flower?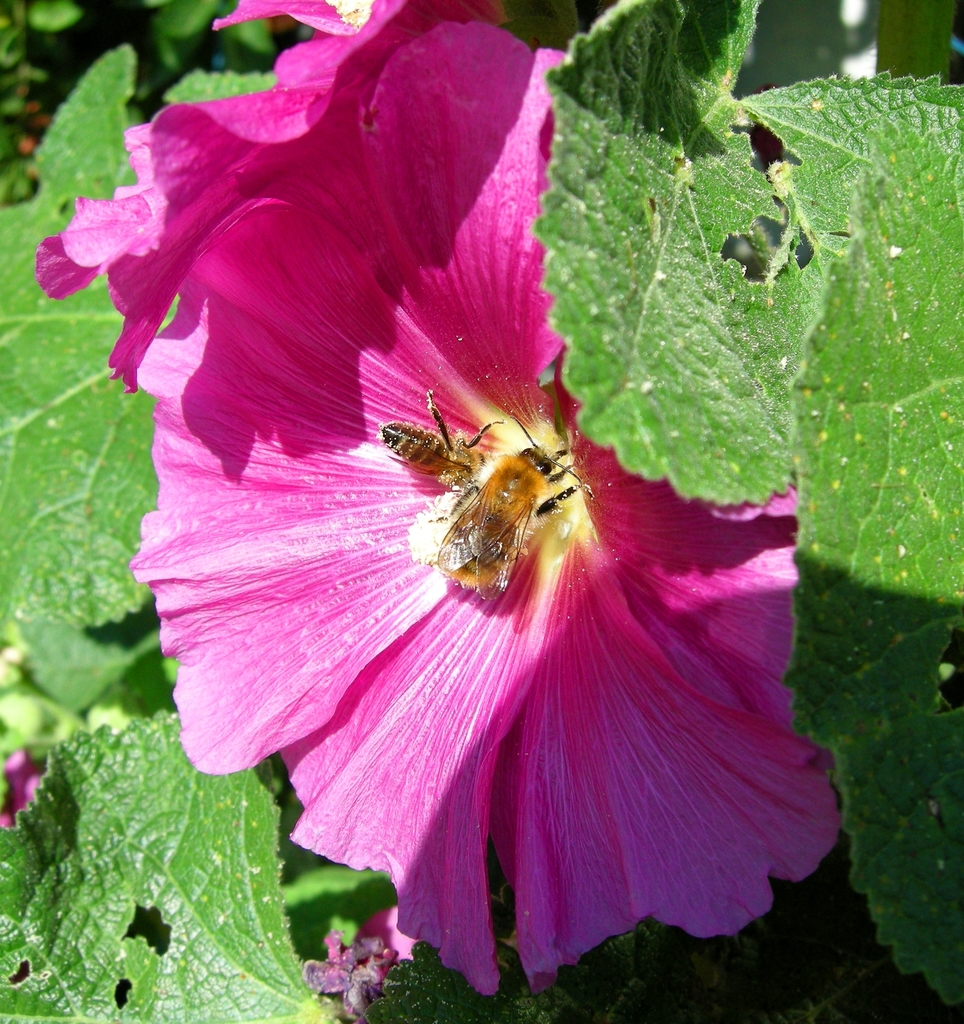
116/99/813/980
